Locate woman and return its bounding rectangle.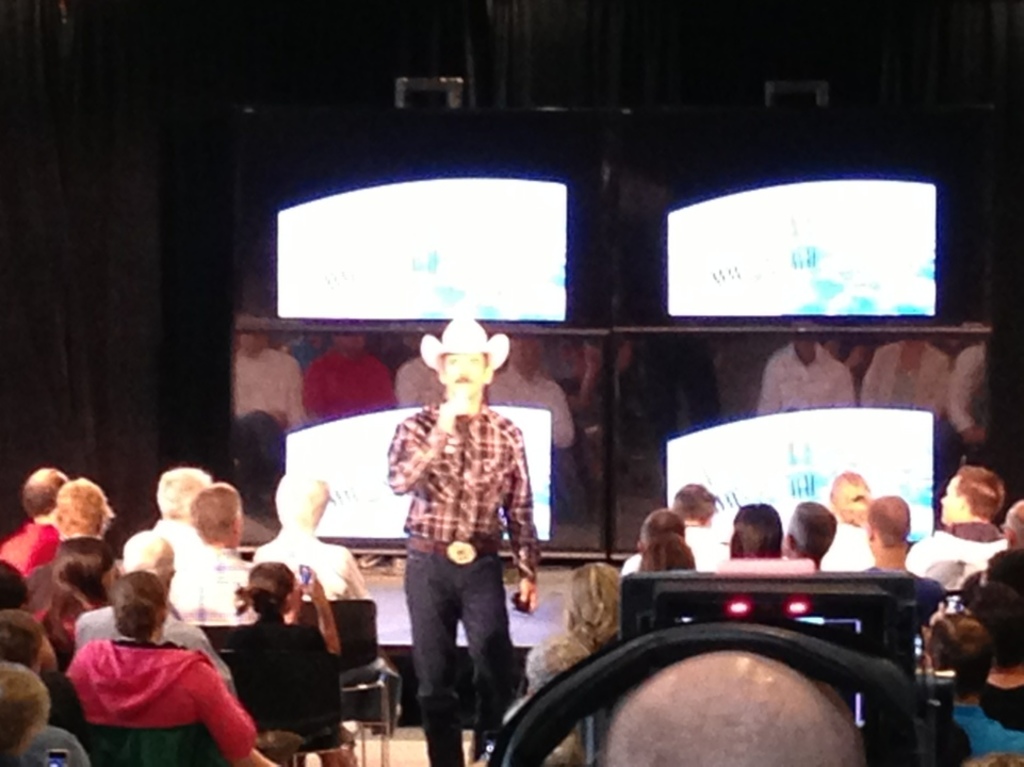
box(228, 557, 345, 766).
